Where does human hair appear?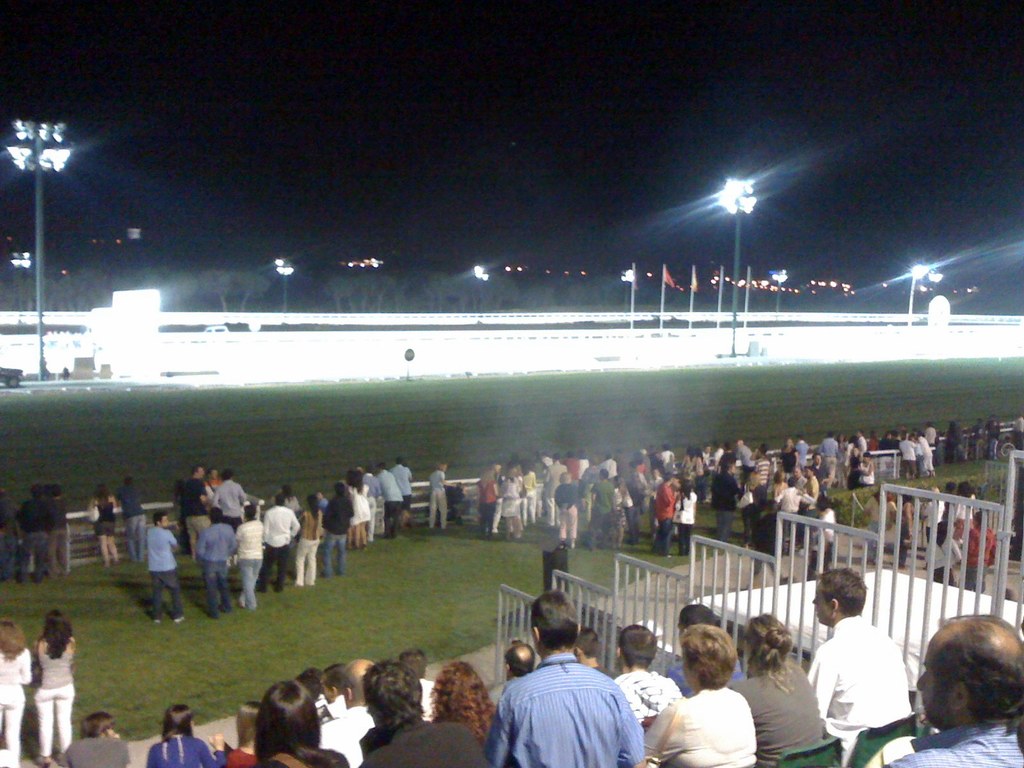
Appears at bbox=[30, 482, 42, 500].
